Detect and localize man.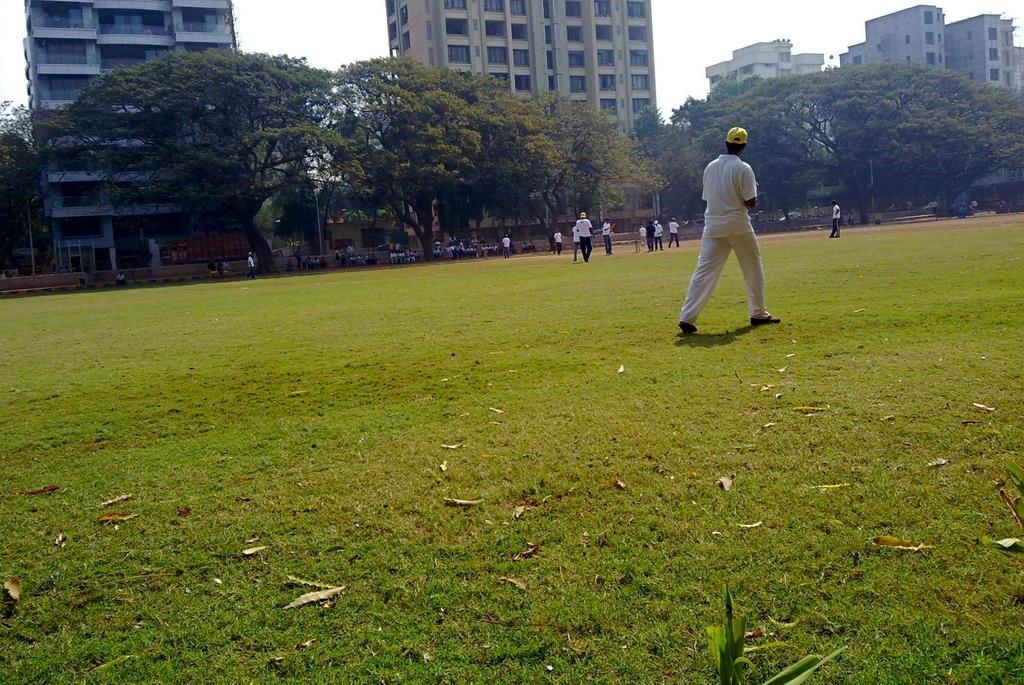
Localized at 828, 200, 845, 237.
